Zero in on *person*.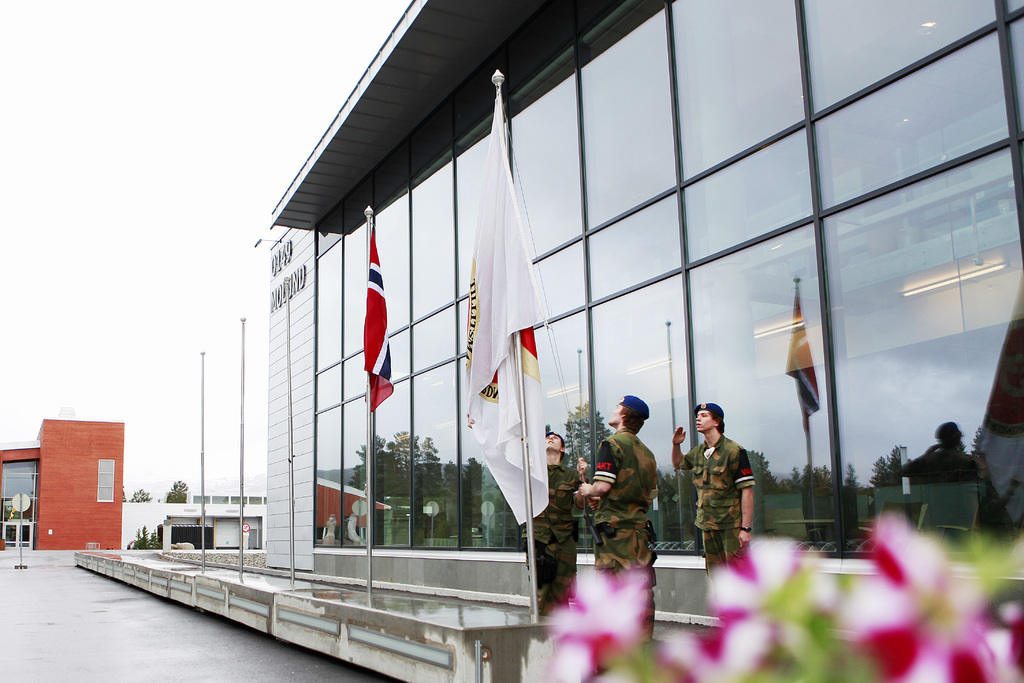
Zeroed in: 896/414/1004/549.
